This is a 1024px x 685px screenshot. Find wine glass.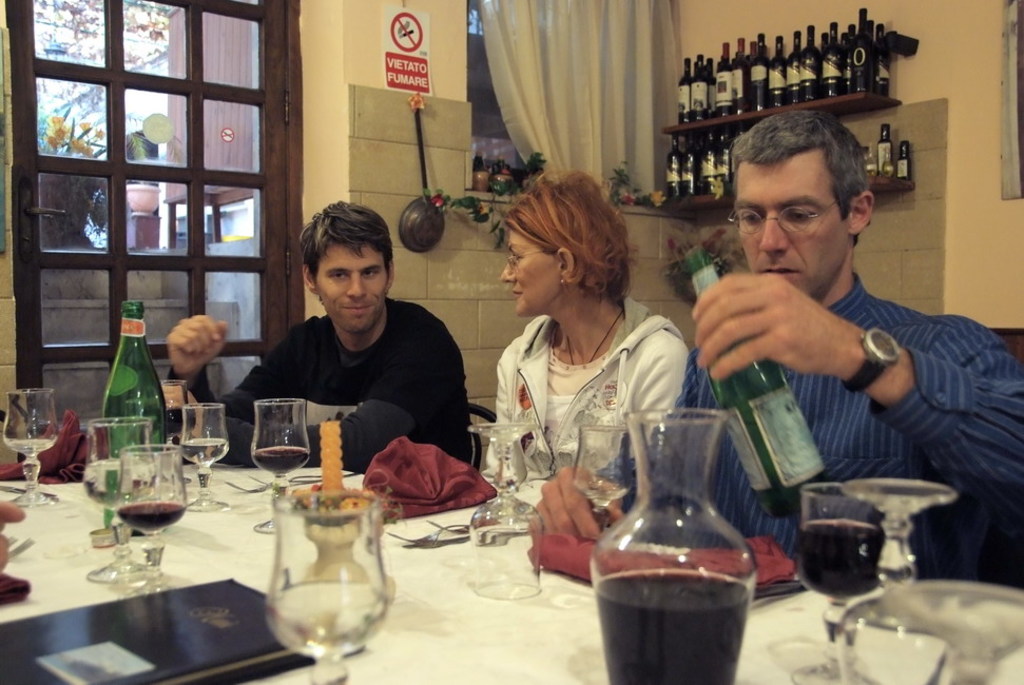
Bounding box: <box>468,424,541,600</box>.
